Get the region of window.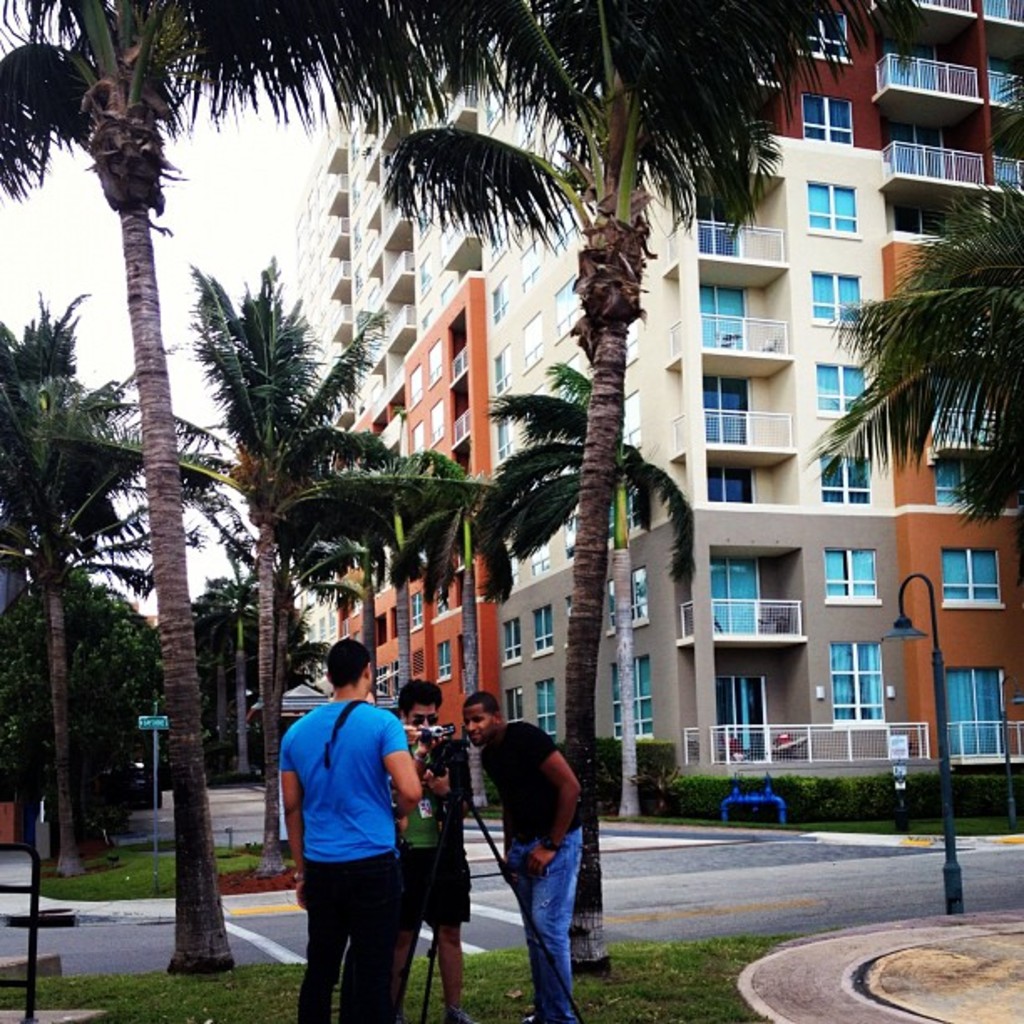
{"left": 935, "top": 547, "right": 1002, "bottom": 607}.
